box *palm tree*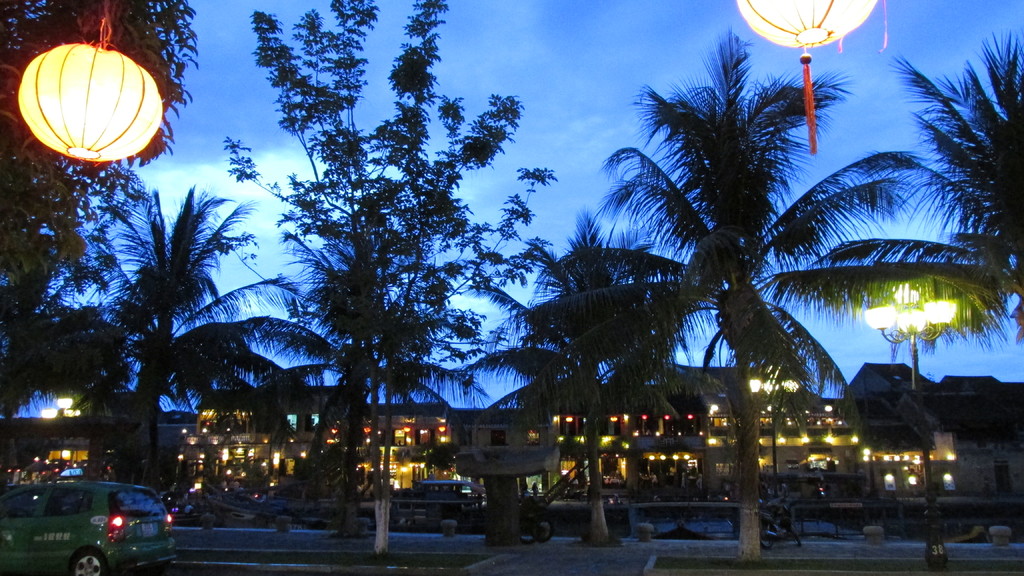
select_region(525, 25, 929, 566)
